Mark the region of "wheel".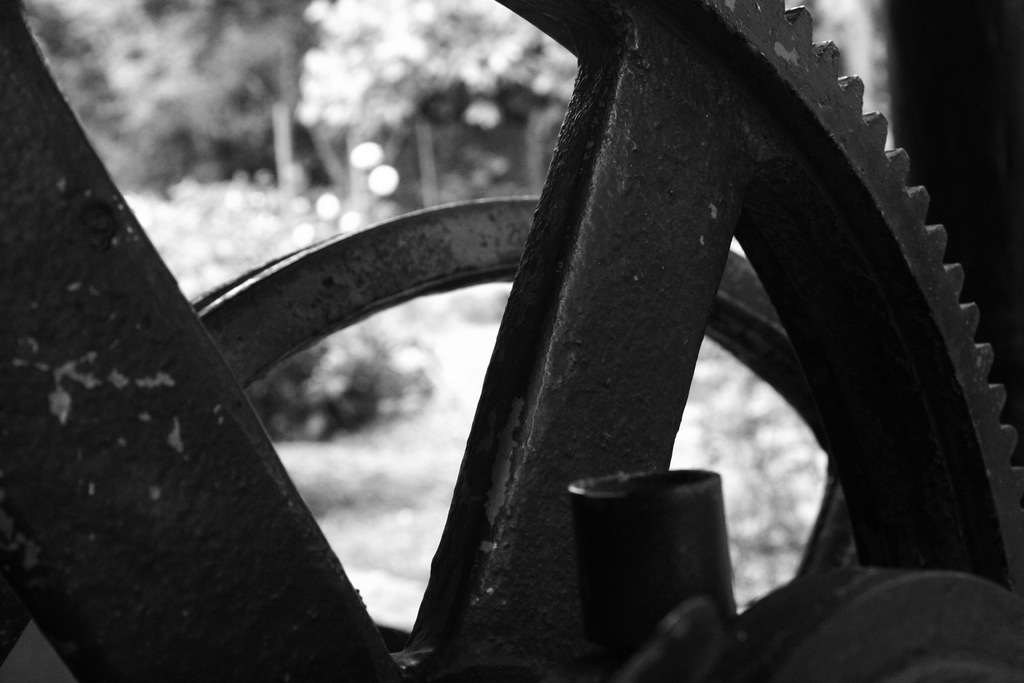
Region: box=[82, 34, 988, 682].
